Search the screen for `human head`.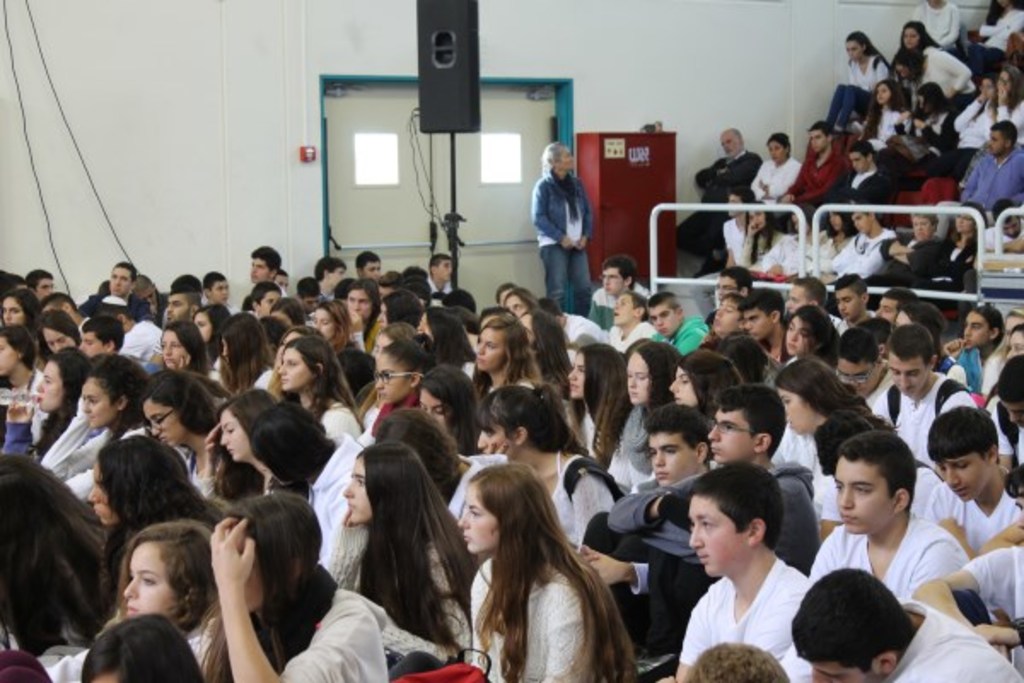
Found at bbox(705, 382, 785, 468).
